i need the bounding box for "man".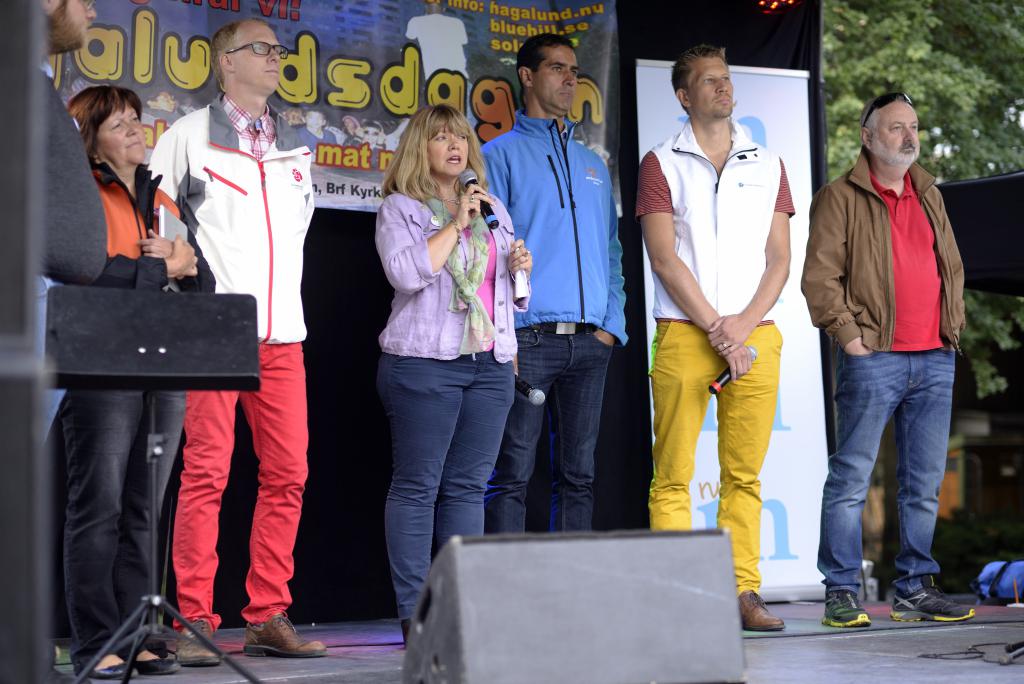
Here it is: [left=149, top=15, right=328, bottom=672].
